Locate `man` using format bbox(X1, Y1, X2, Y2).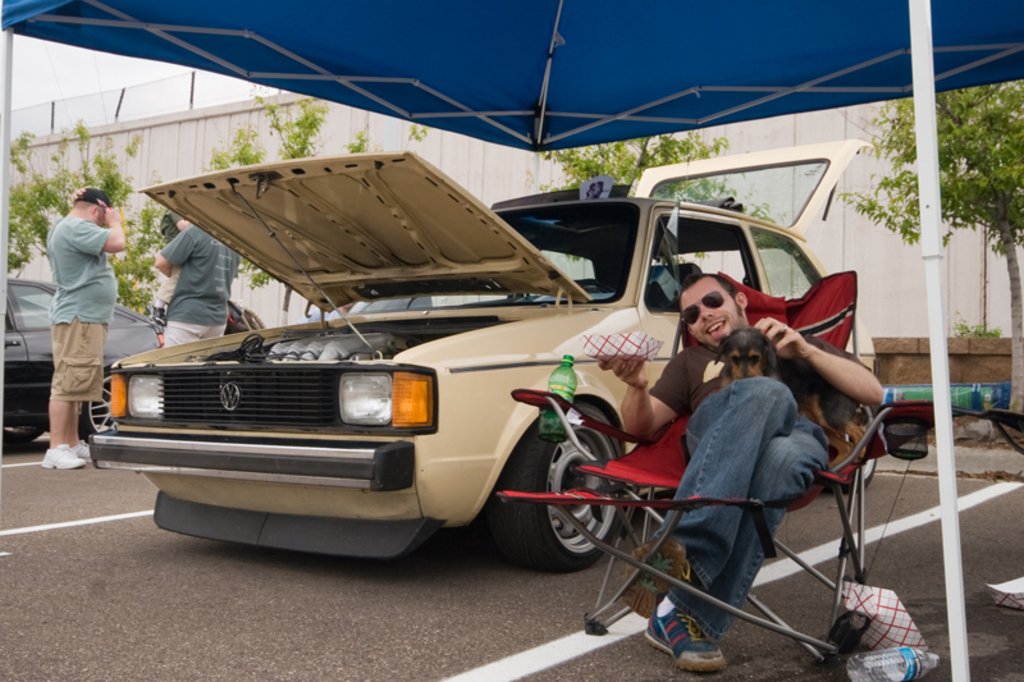
bbox(589, 261, 891, 677).
